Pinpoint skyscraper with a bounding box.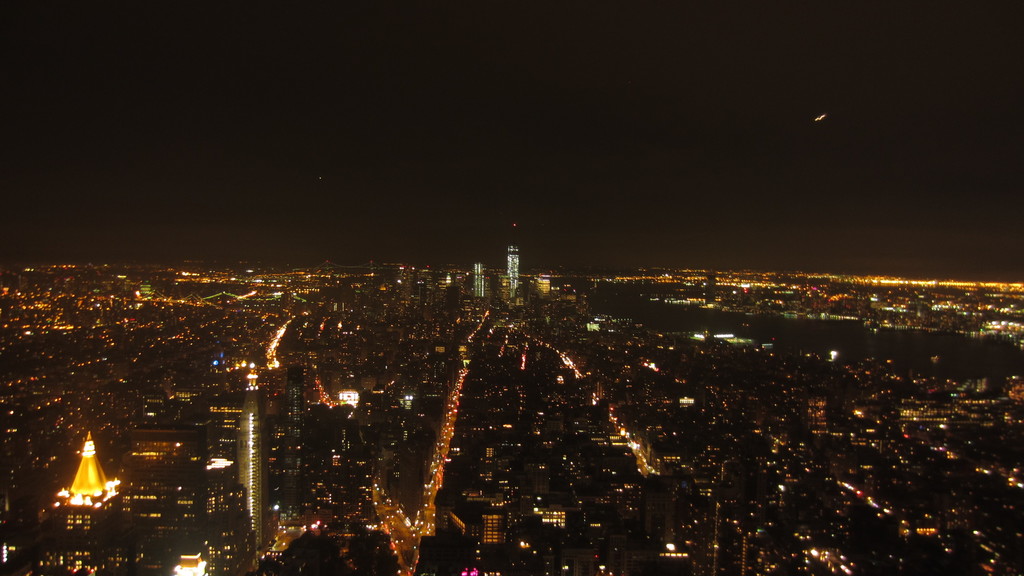
[501,226,522,297].
